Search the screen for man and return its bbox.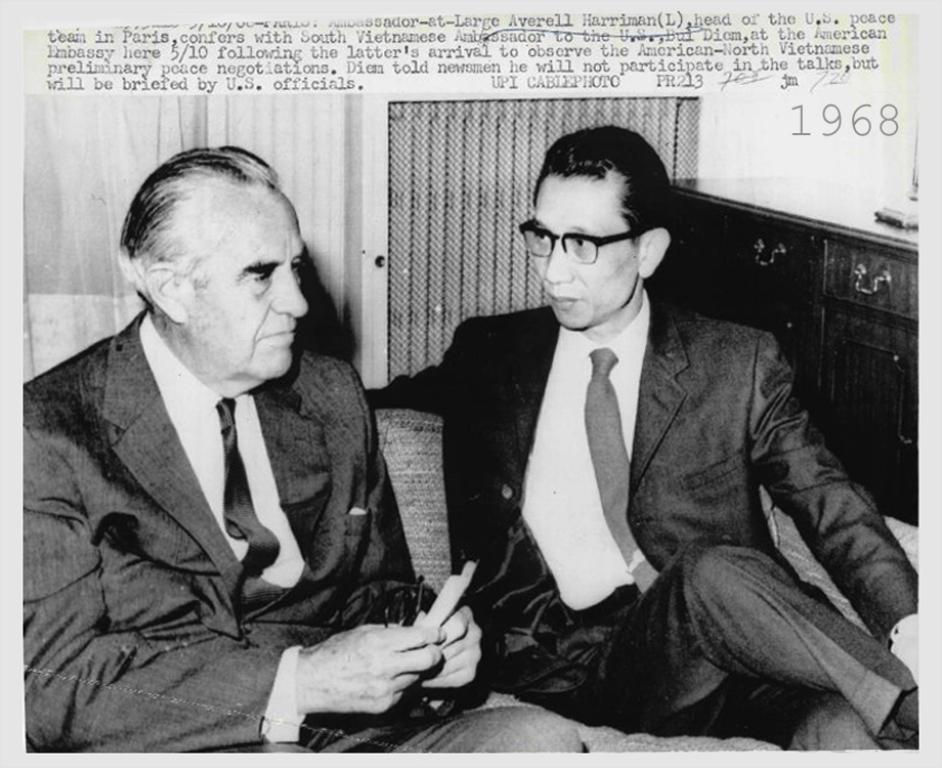
Found: l=20, t=146, r=583, b=752.
